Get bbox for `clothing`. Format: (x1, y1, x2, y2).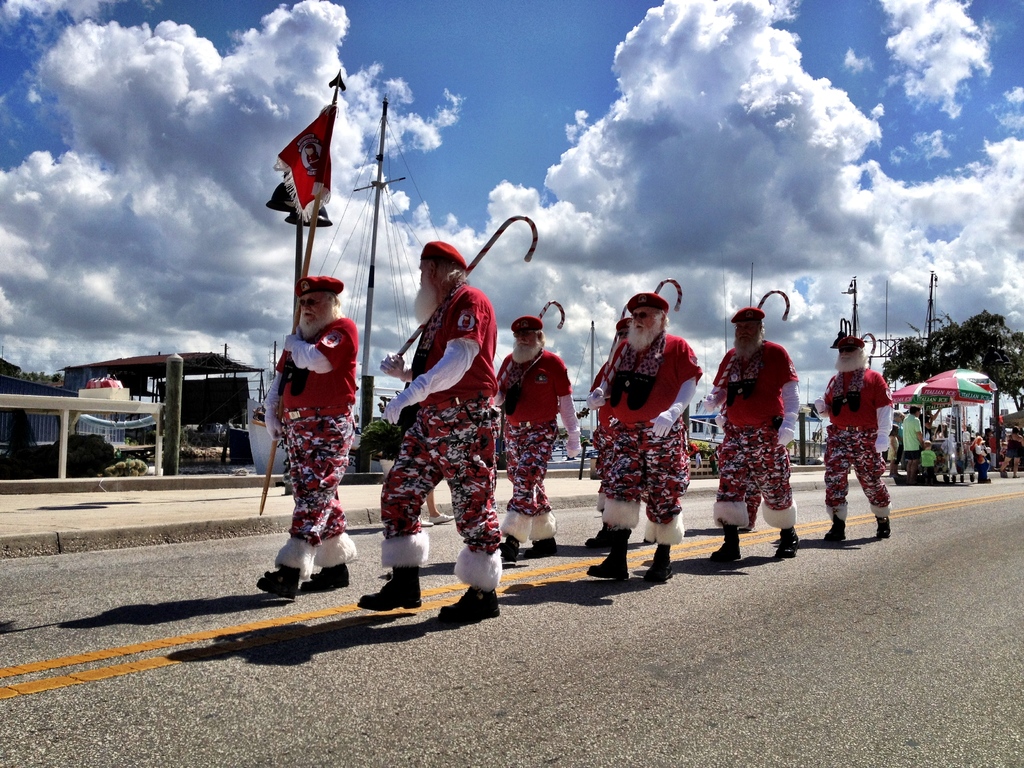
(494, 346, 582, 543).
